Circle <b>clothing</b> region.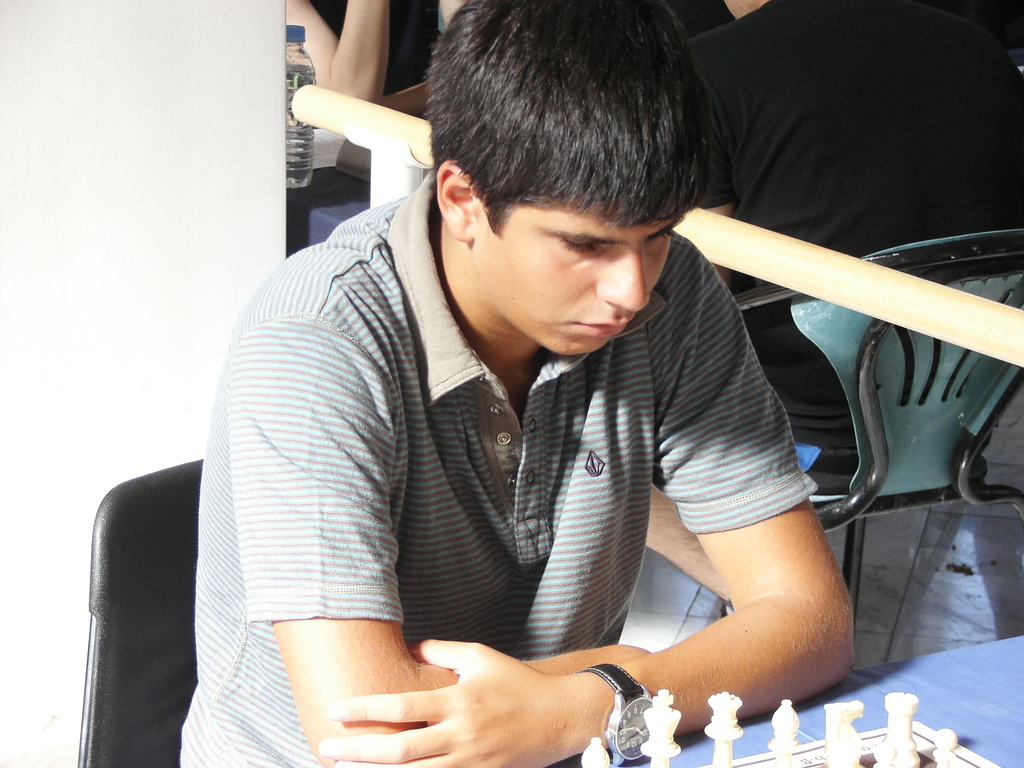
Region: locate(685, 4, 1023, 450).
